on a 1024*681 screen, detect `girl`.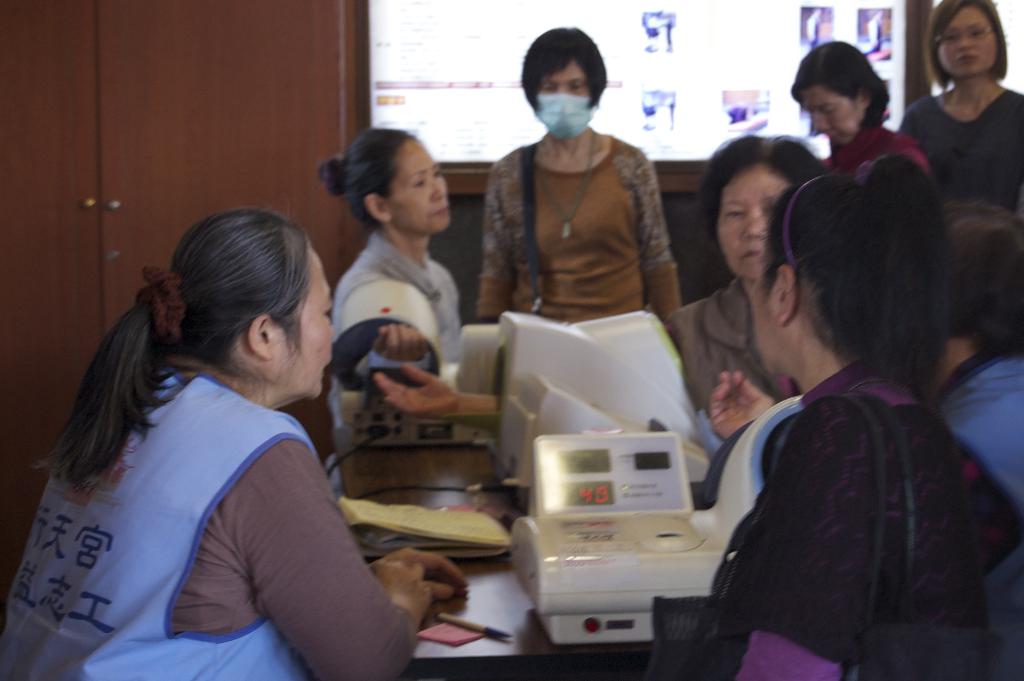
(898, 0, 1023, 213).
